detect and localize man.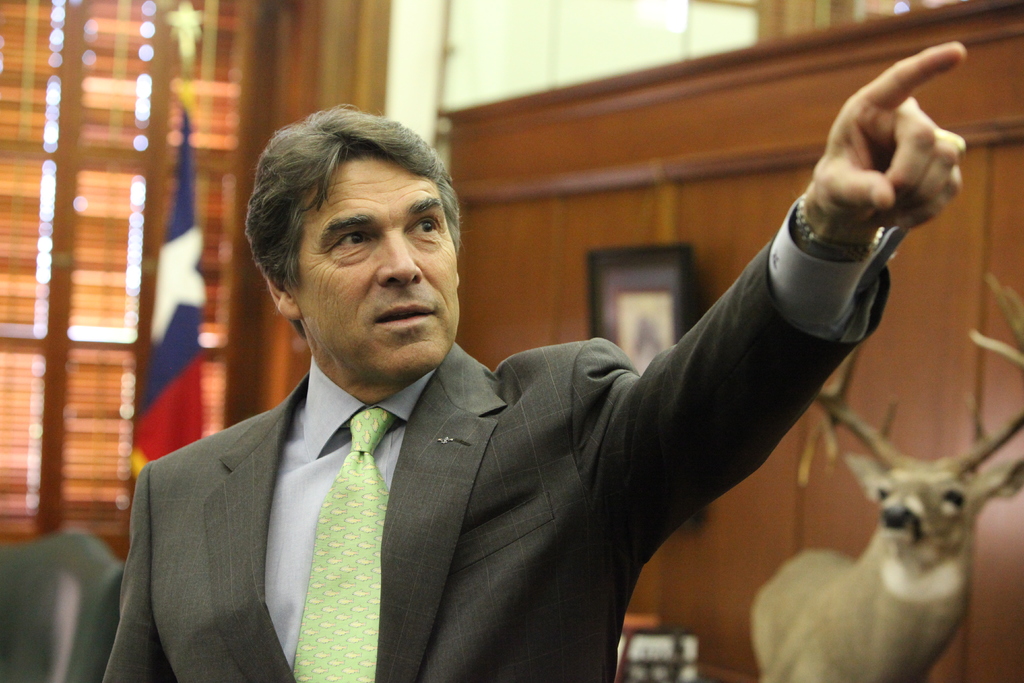
Localized at <box>99,38,968,682</box>.
